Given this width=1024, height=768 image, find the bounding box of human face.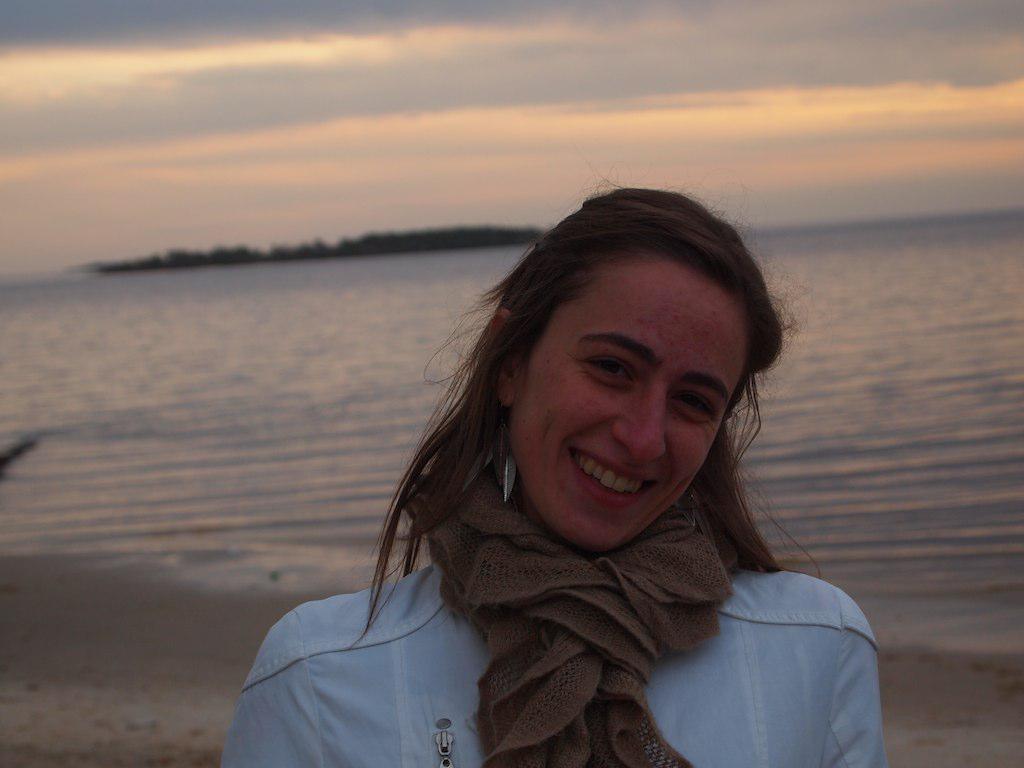
box=[507, 256, 748, 555].
